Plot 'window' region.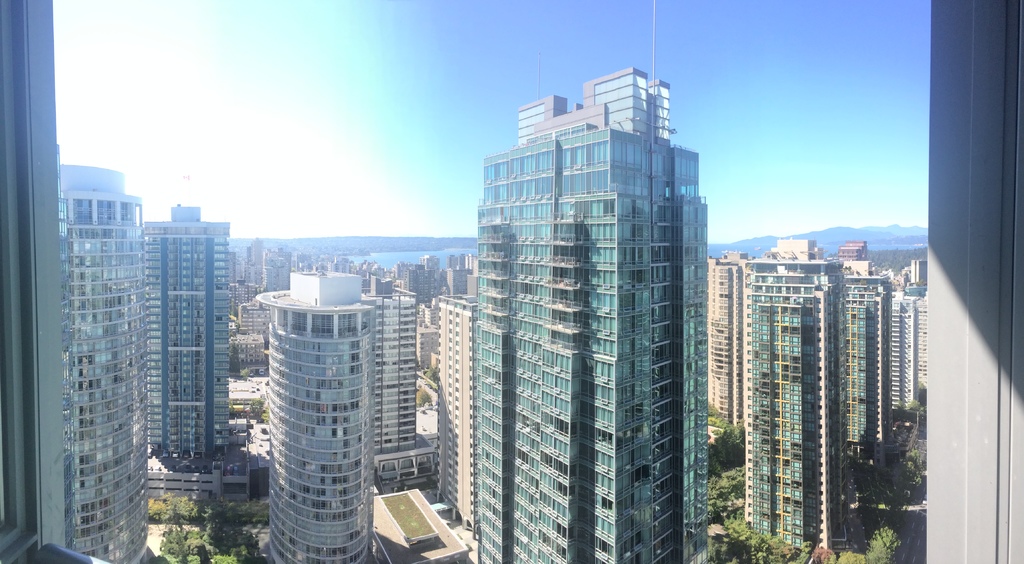
Plotted at 747, 338, 752, 347.
